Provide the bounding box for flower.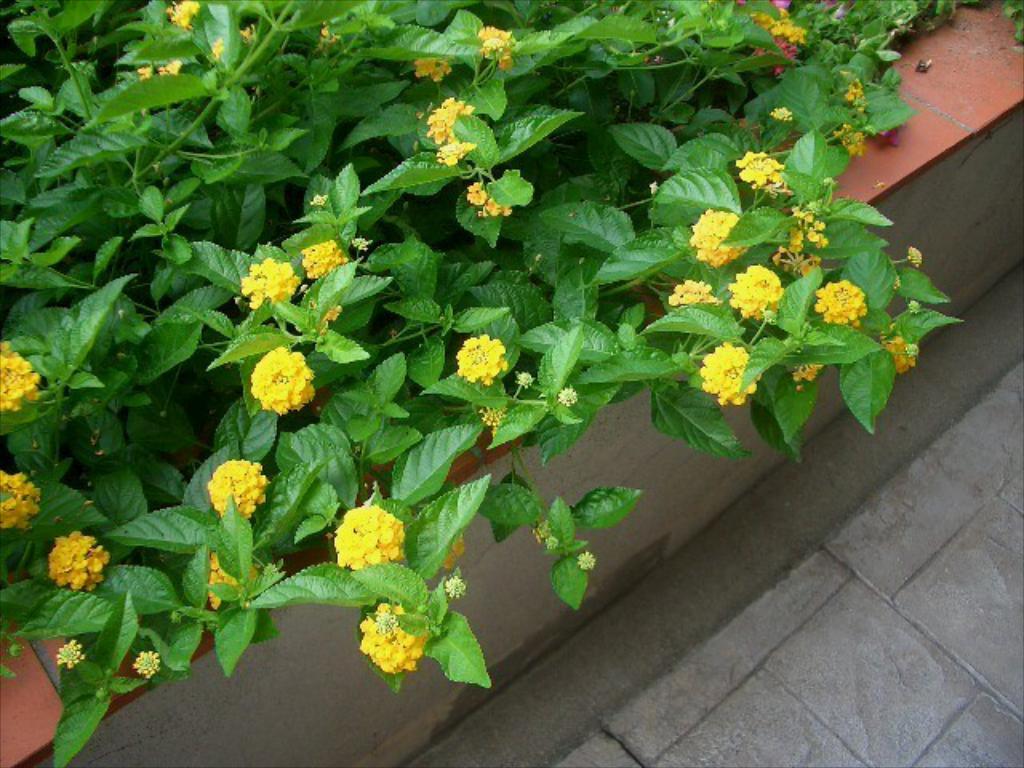
bbox=(466, 179, 490, 206).
